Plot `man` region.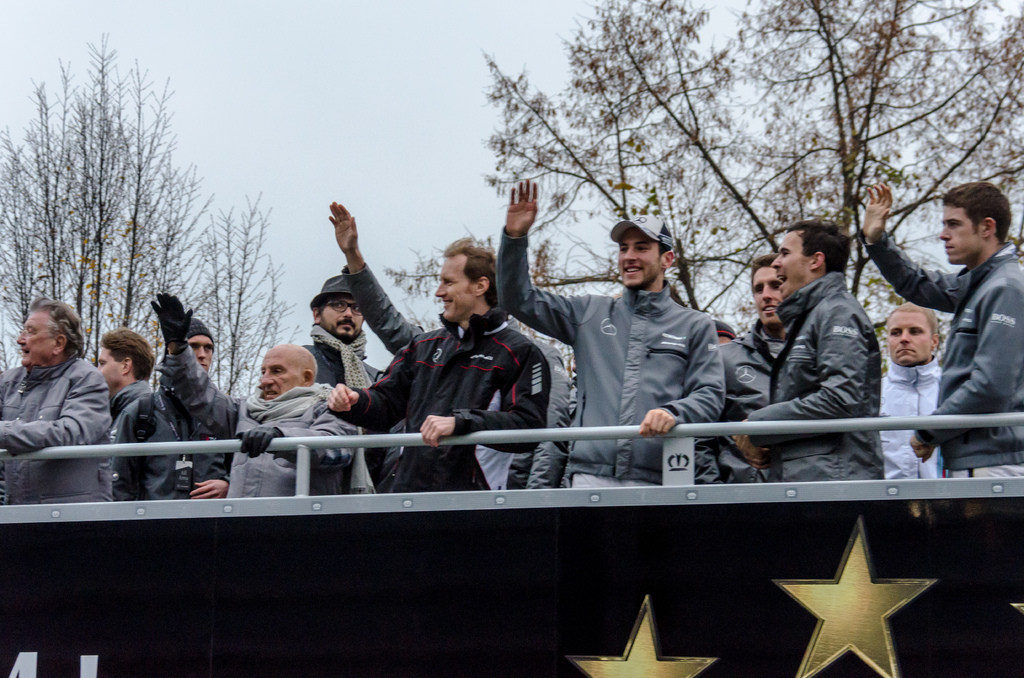
Plotted at bbox(865, 173, 1023, 478).
